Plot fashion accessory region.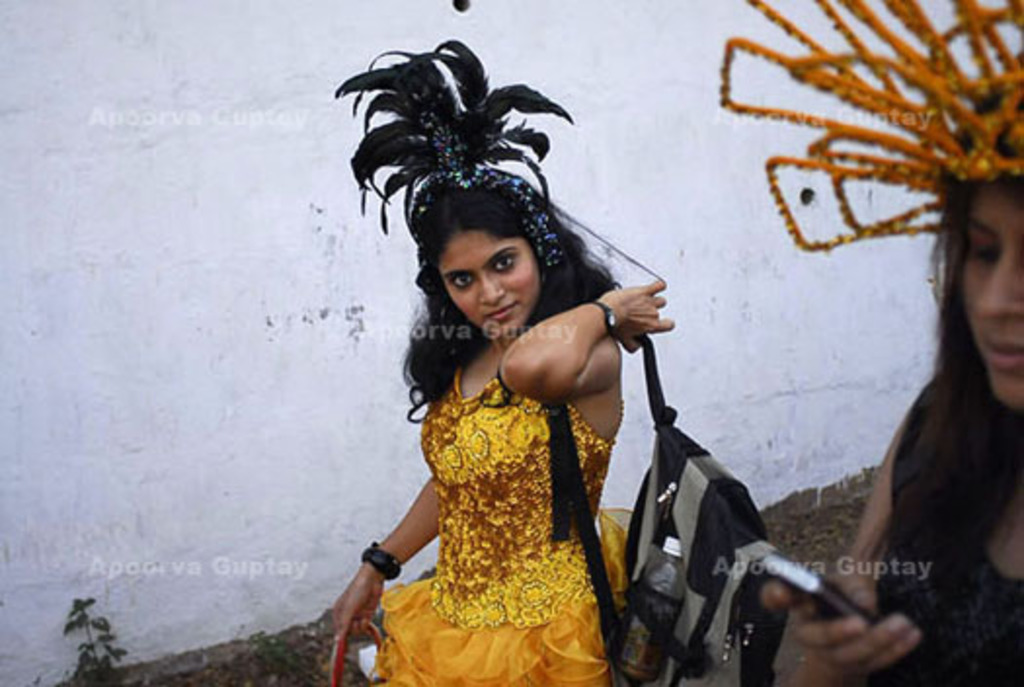
Plotted at select_region(332, 39, 560, 287).
